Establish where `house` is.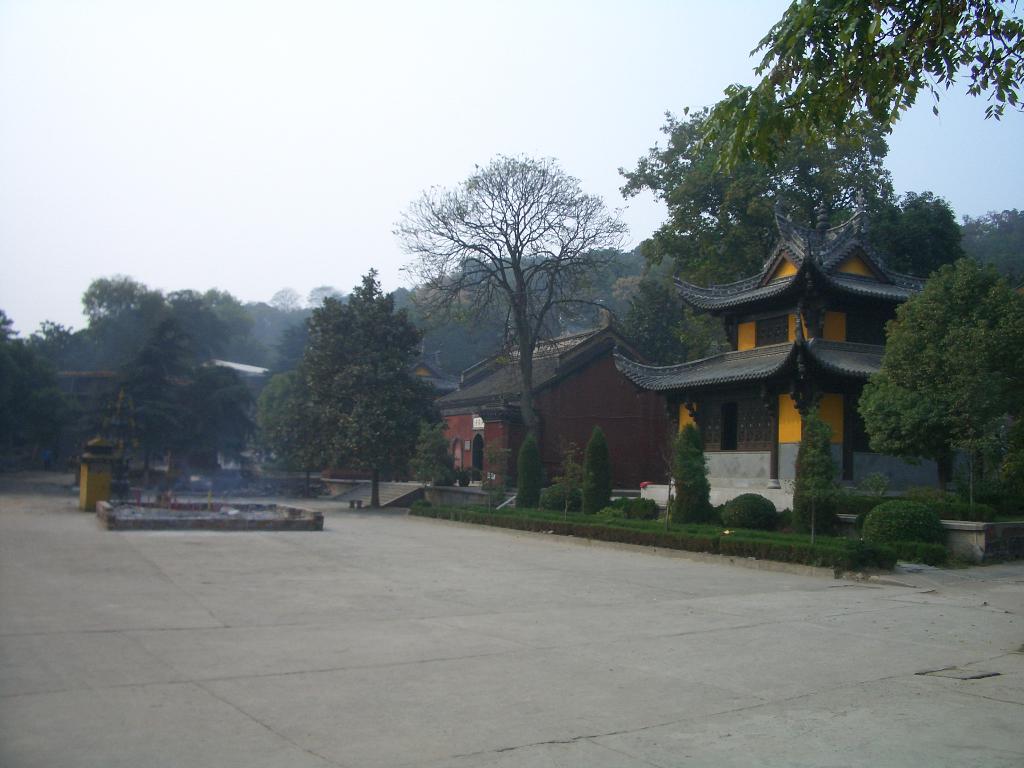
Established at (188,358,277,436).
